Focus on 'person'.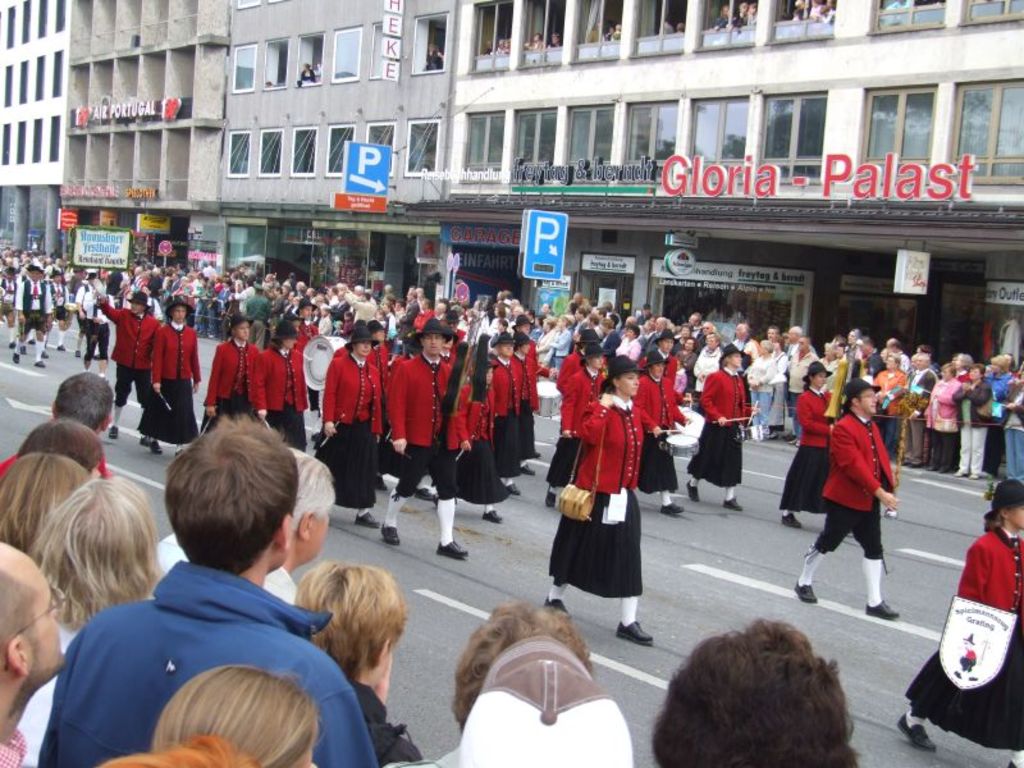
Focused at 424,41,438,69.
